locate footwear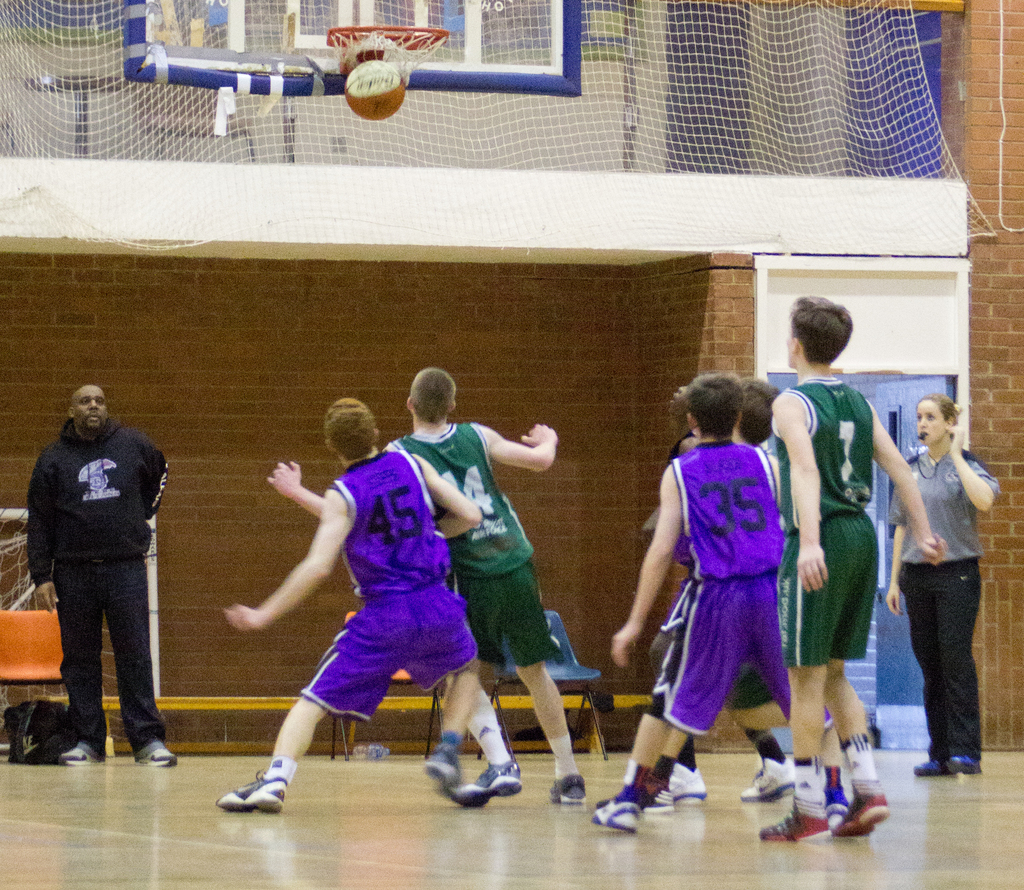
449:751:521:805
